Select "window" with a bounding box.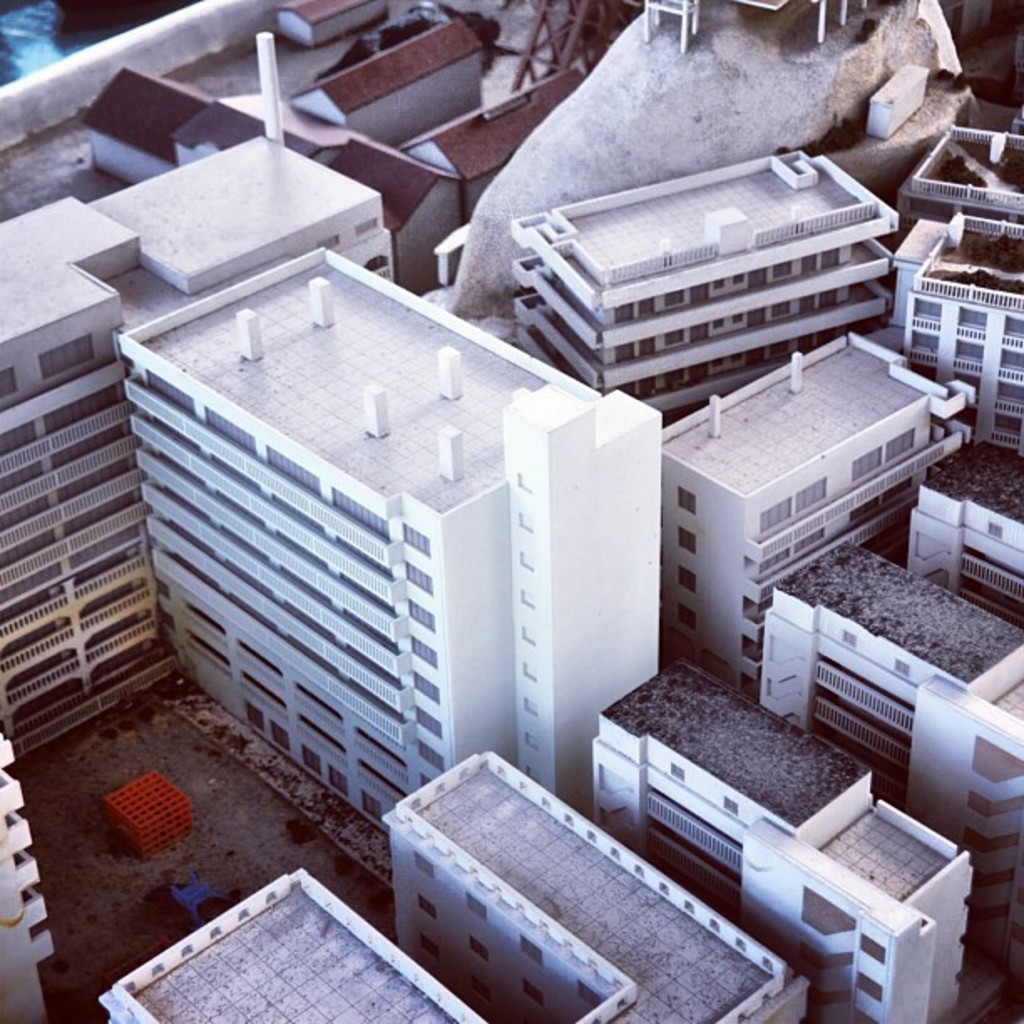
select_region(467, 929, 490, 962).
